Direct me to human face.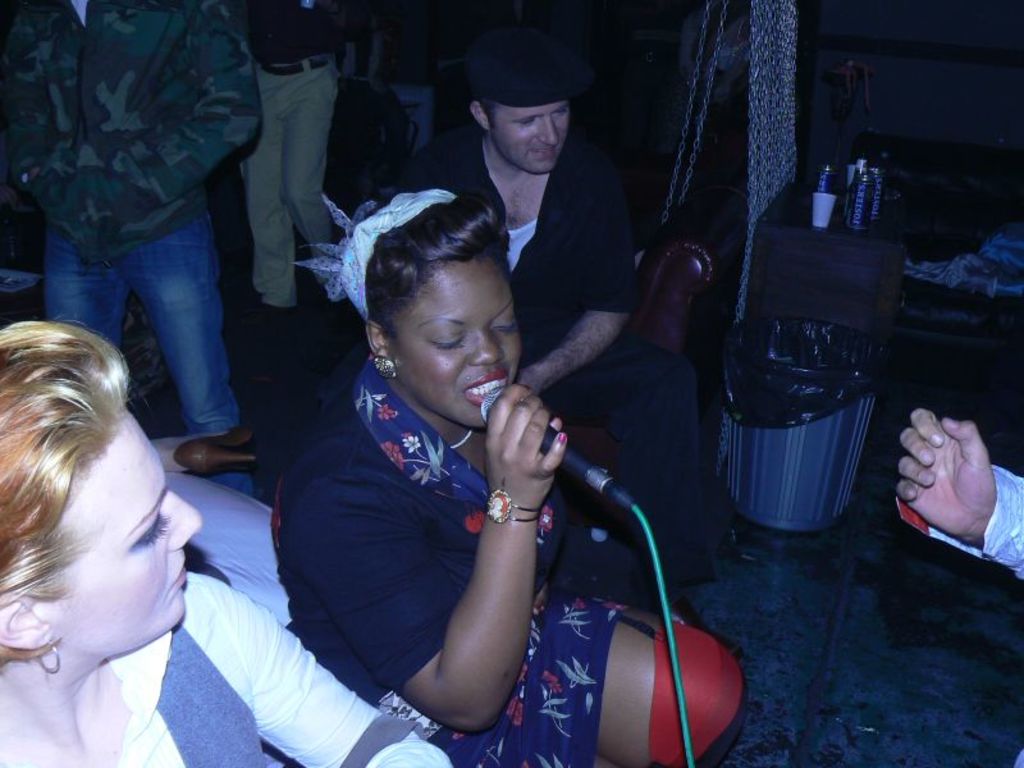
Direction: Rect(394, 264, 526, 431).
